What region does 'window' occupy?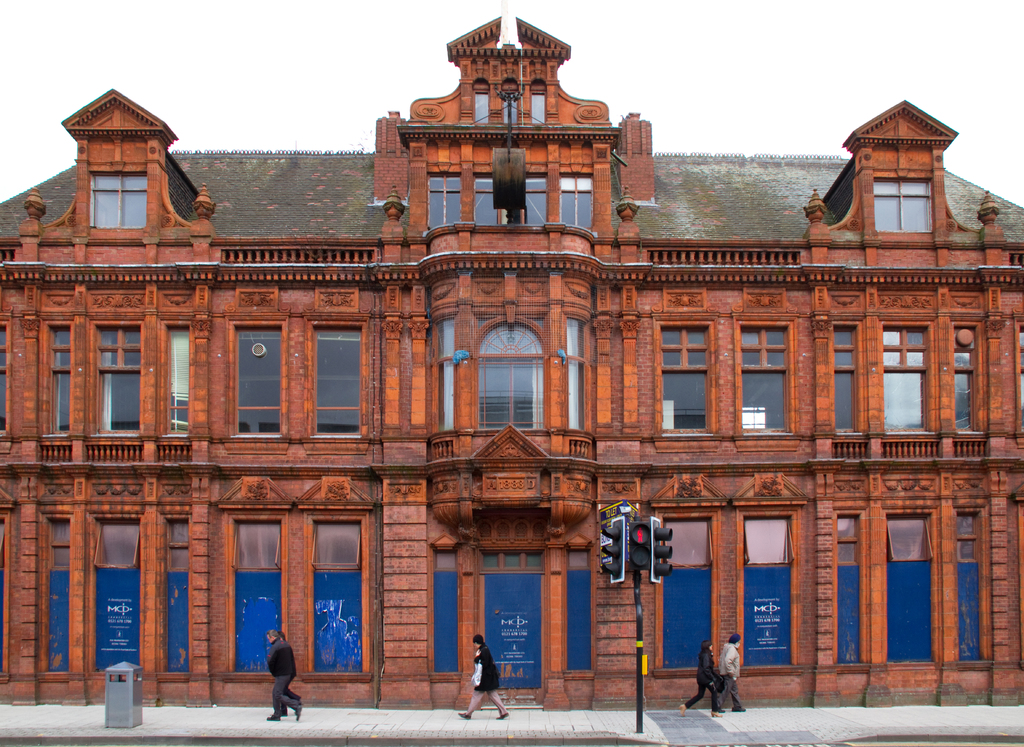
rect(661, 327, 712, 431).
